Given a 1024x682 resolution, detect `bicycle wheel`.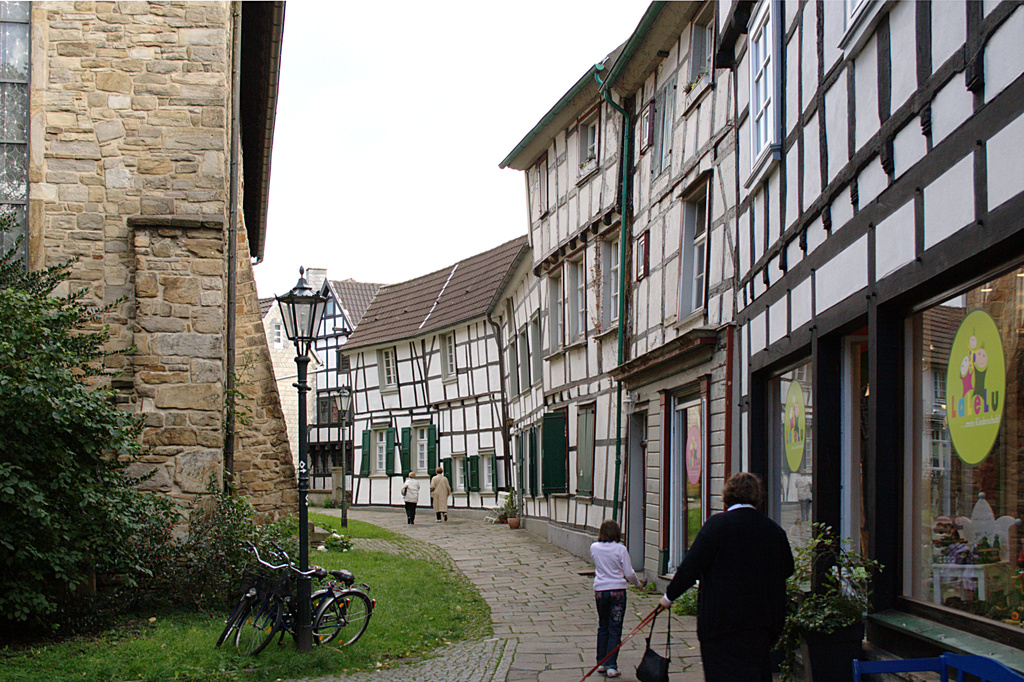
229:593:284:657.
